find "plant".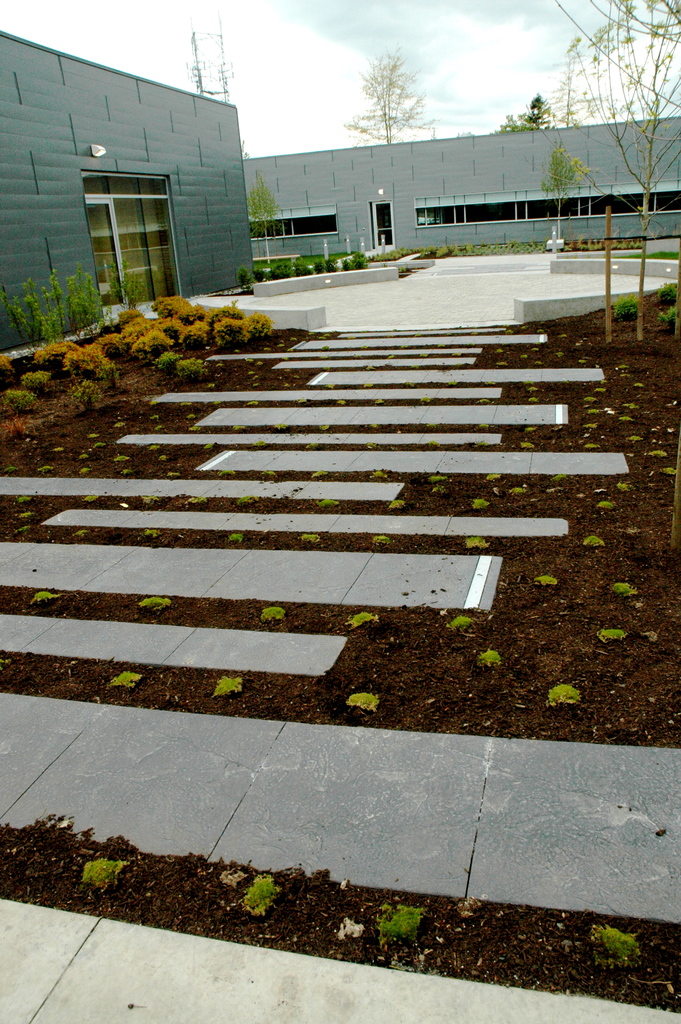
rect(90, 427, 103, 439).
